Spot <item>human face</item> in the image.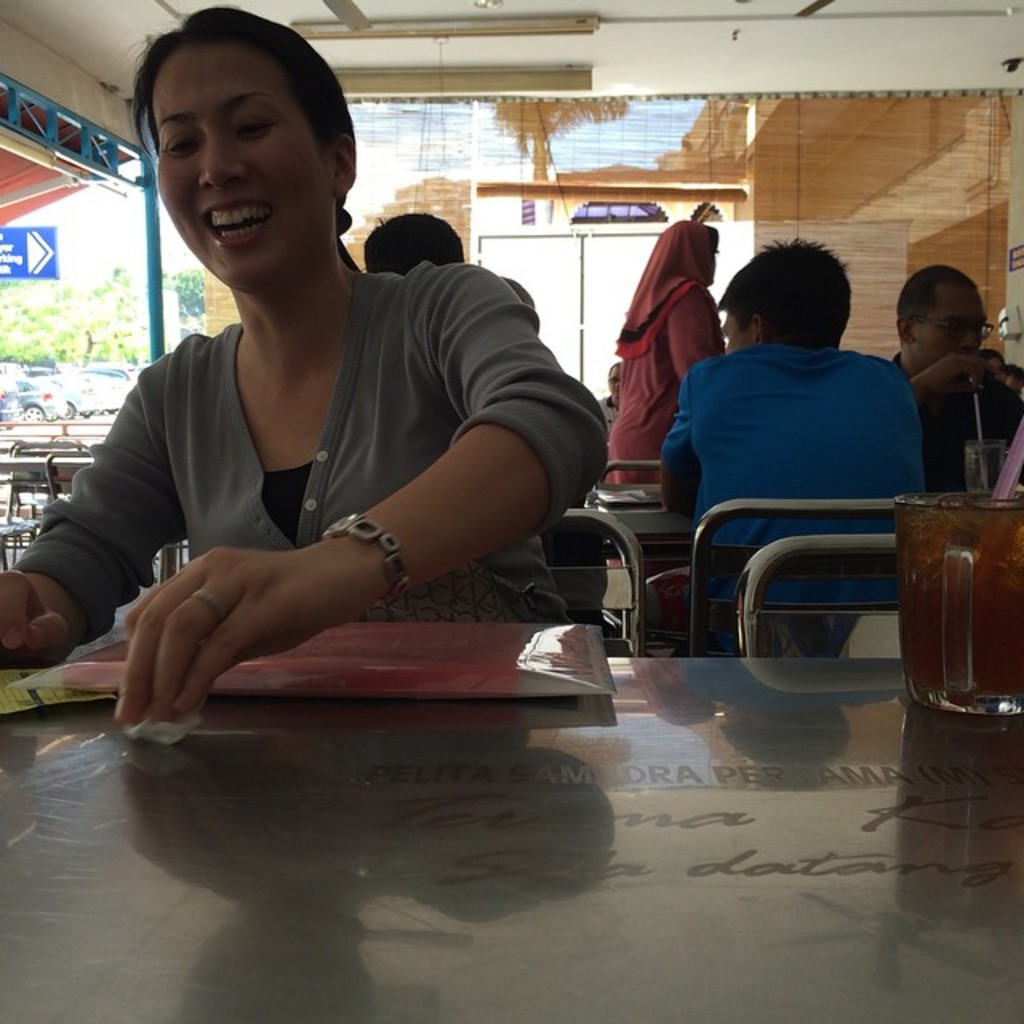
<item>human face</item> found at <bbox>160, 40, 336, 290</bbox>.
